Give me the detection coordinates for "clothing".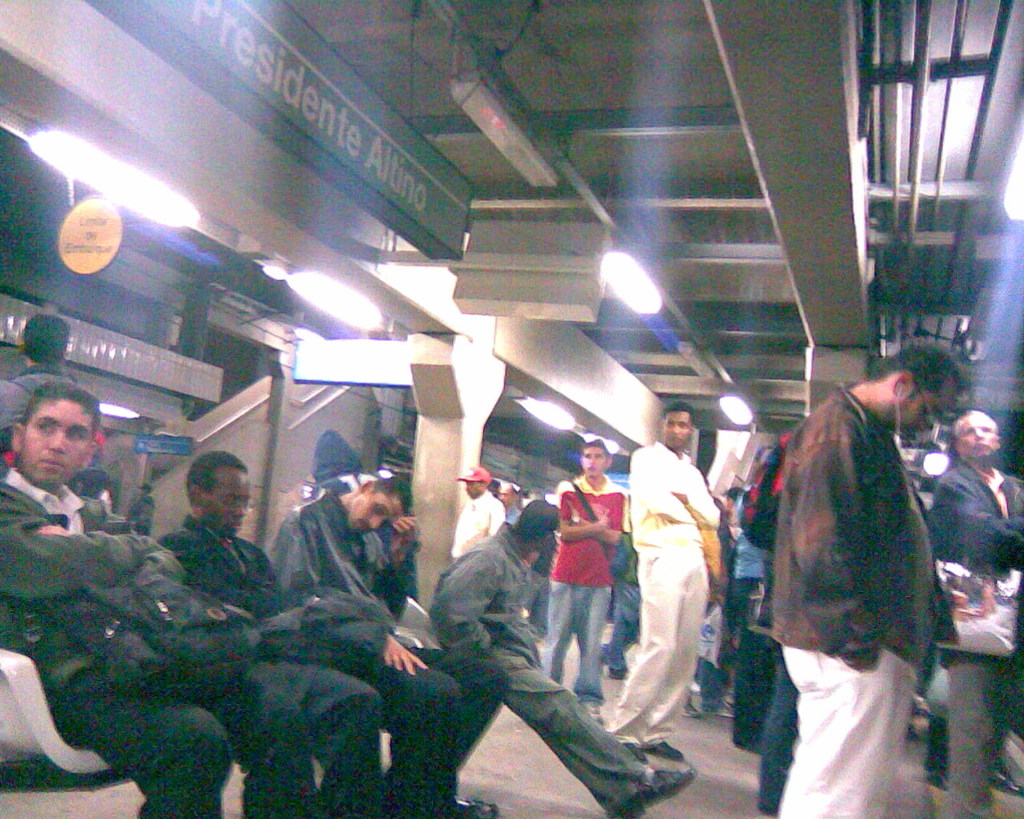
707/472/782/798.
